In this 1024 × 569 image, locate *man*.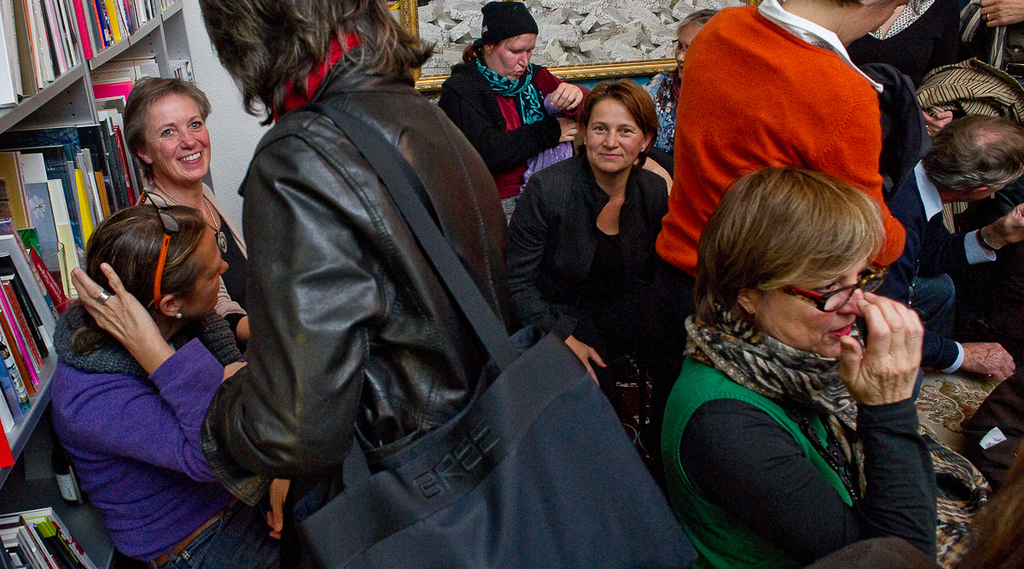
Bounding box: [63,0,579,568].
